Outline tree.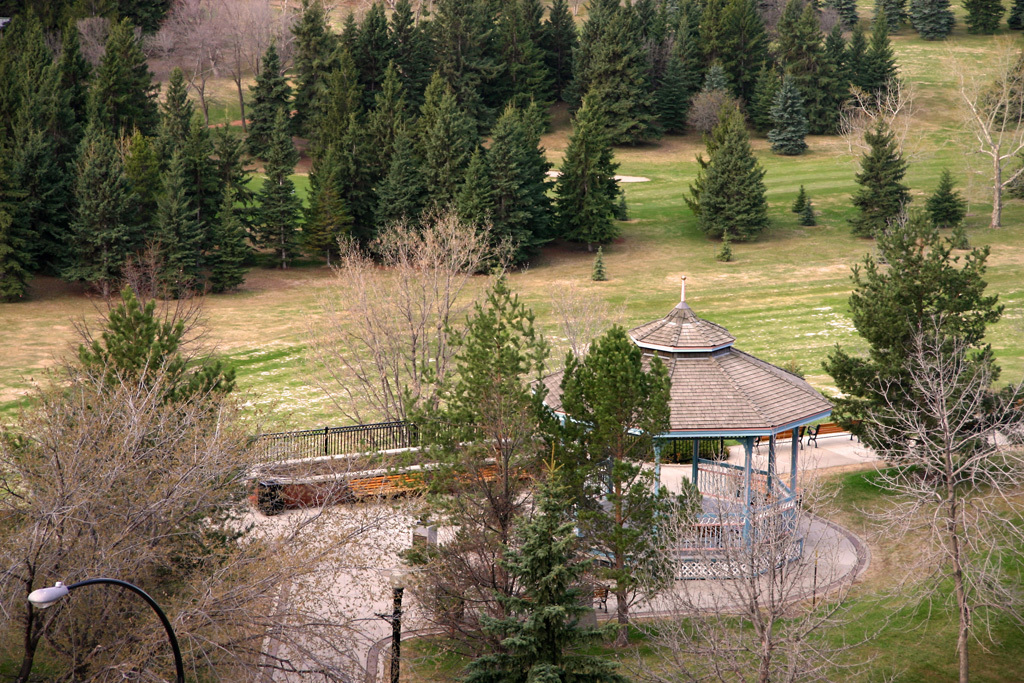
Outline: {"x1": 154, "y1": 71, "x2": 212, "y2": 155}.
